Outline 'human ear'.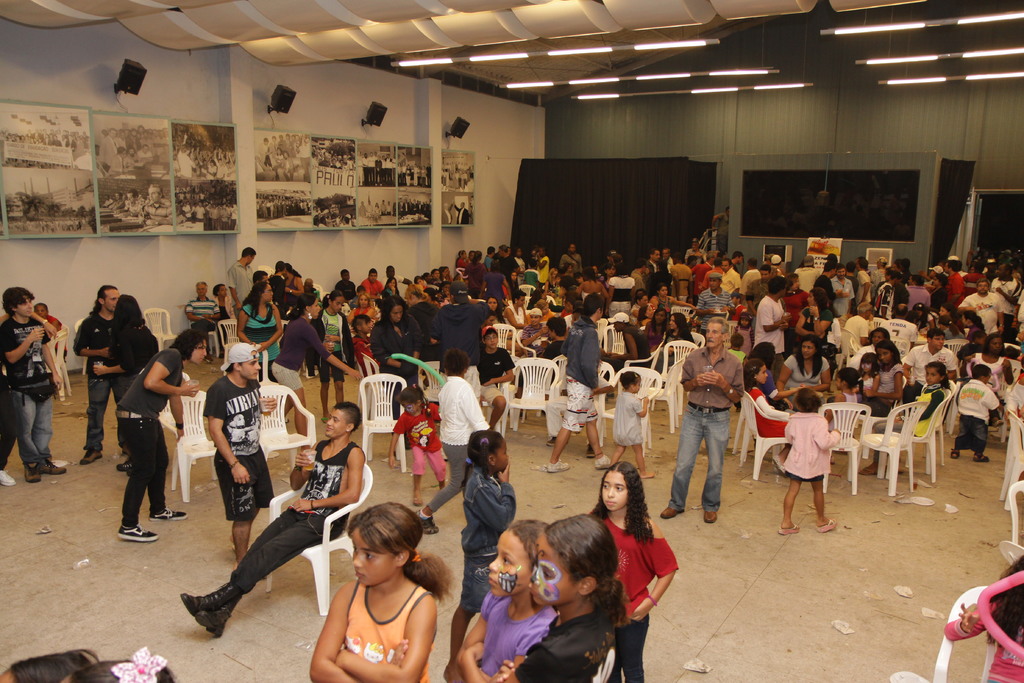
Outline: (left=941, top=375, right=946, bottom=383).
